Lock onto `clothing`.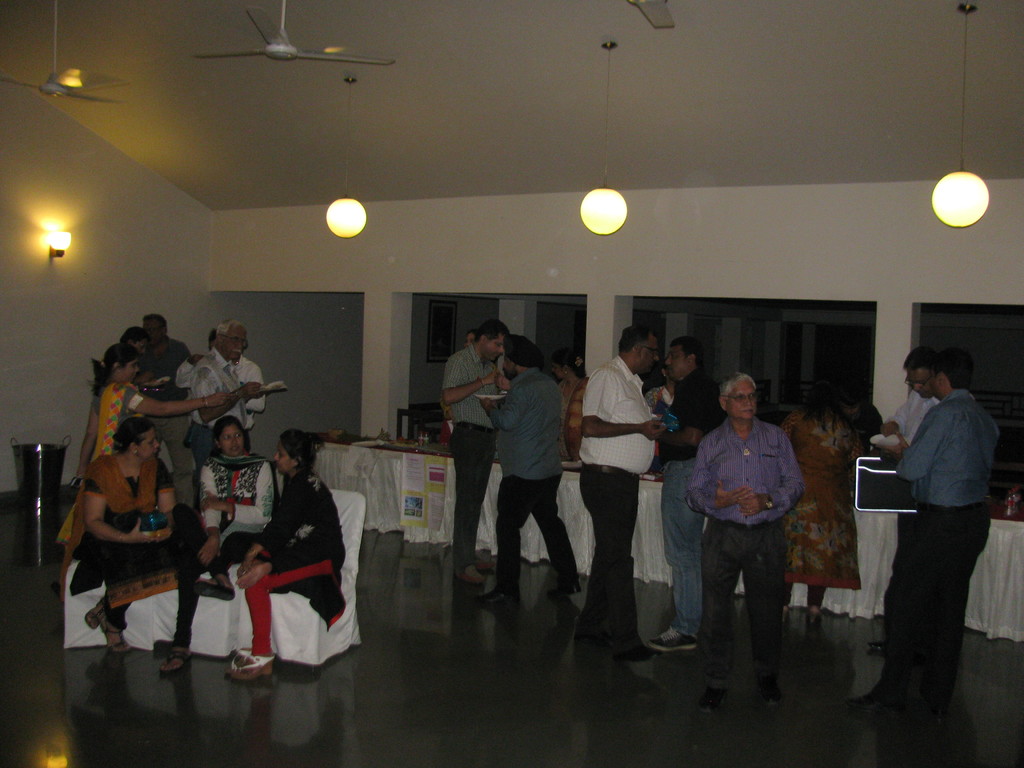
Locked: select_region(646, 366, 725, 621).
